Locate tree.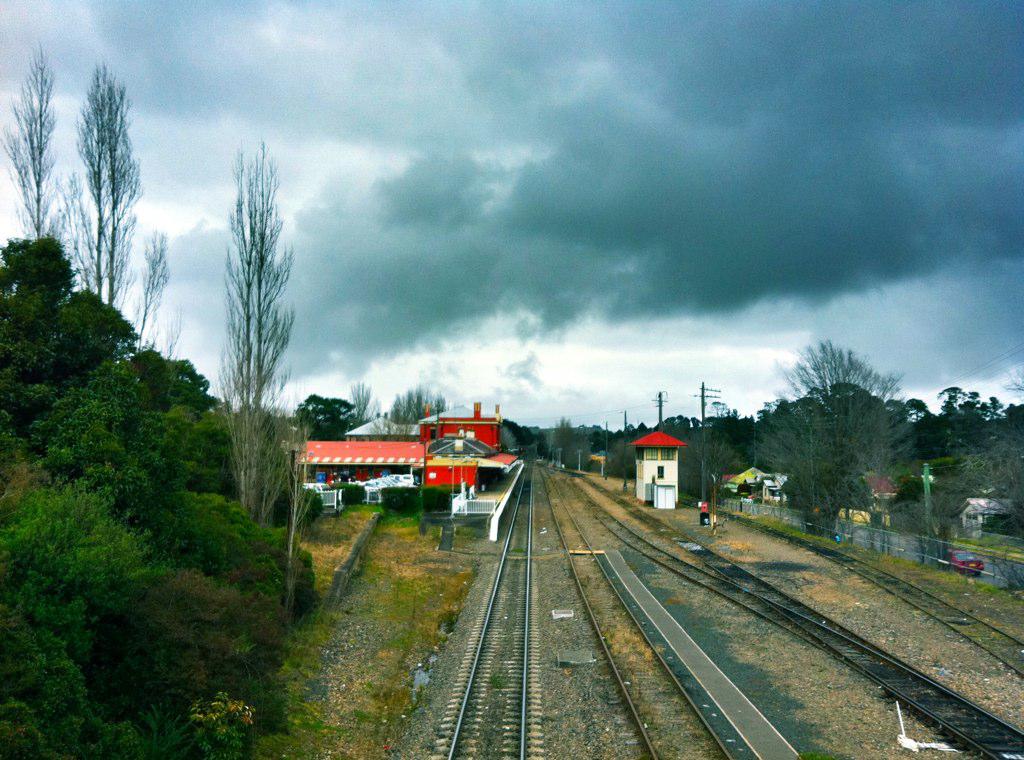
Bounding box: <bbox>402, 391, 439, 431</bbox>.
